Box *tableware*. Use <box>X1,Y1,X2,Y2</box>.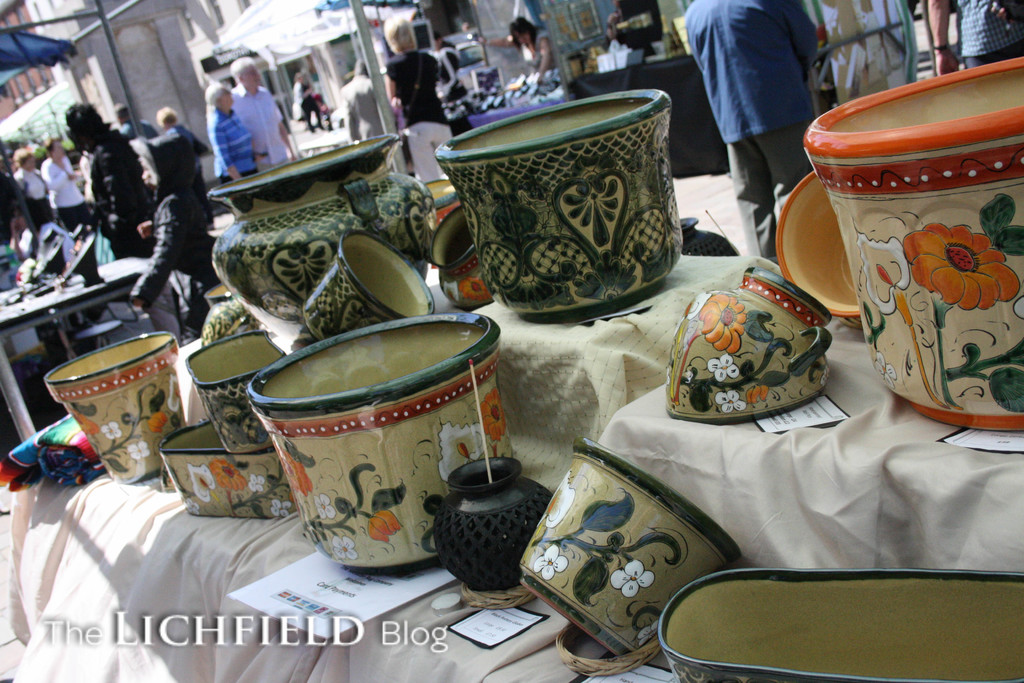
<box>246,307,516,576</box>.
